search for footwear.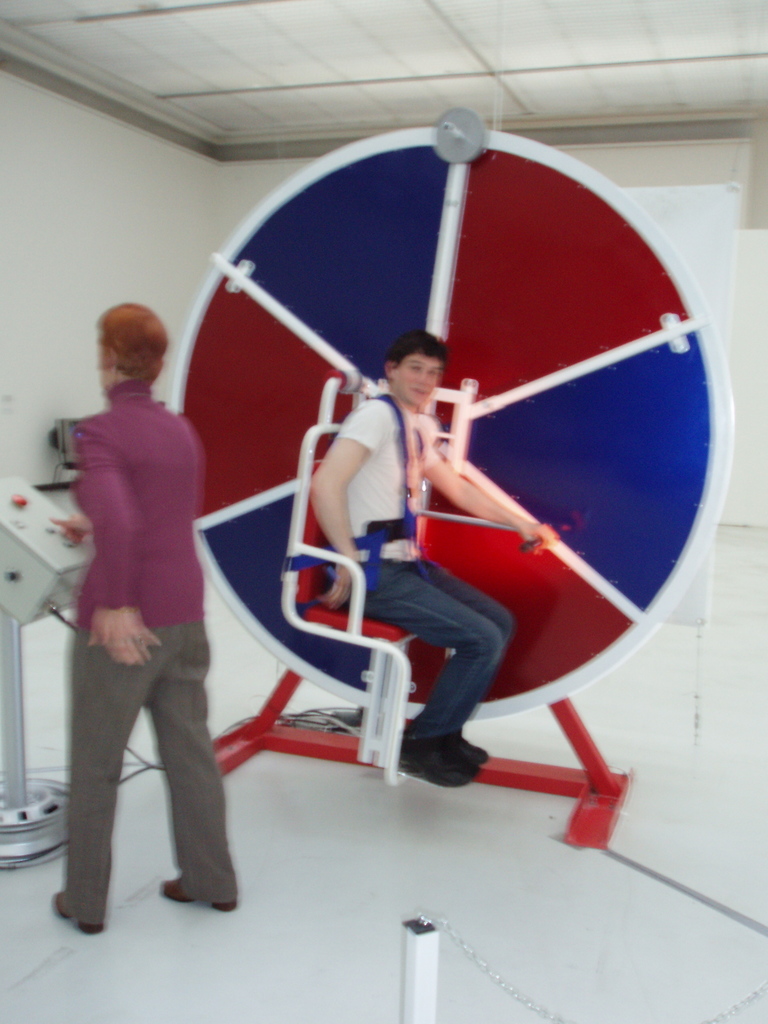
Found at (401,748,469,783).
